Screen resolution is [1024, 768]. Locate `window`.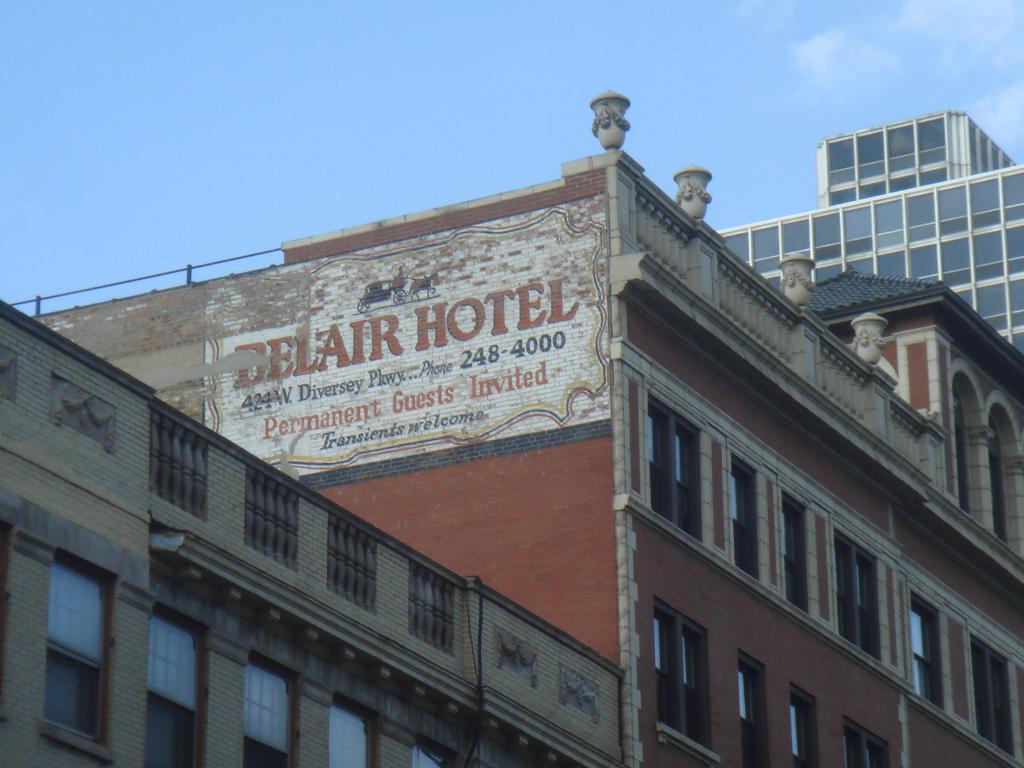
pyautogui.locateOnScreen(793, 692, 819, 767).
